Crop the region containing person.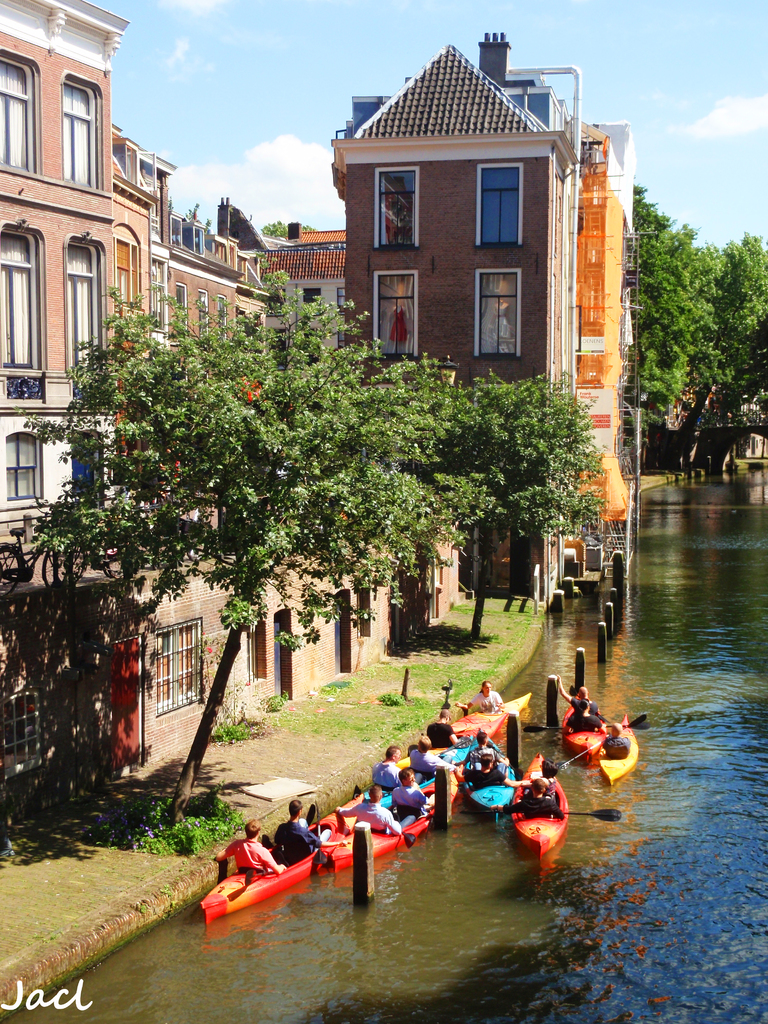
Crop region: [415,735,458,784].
